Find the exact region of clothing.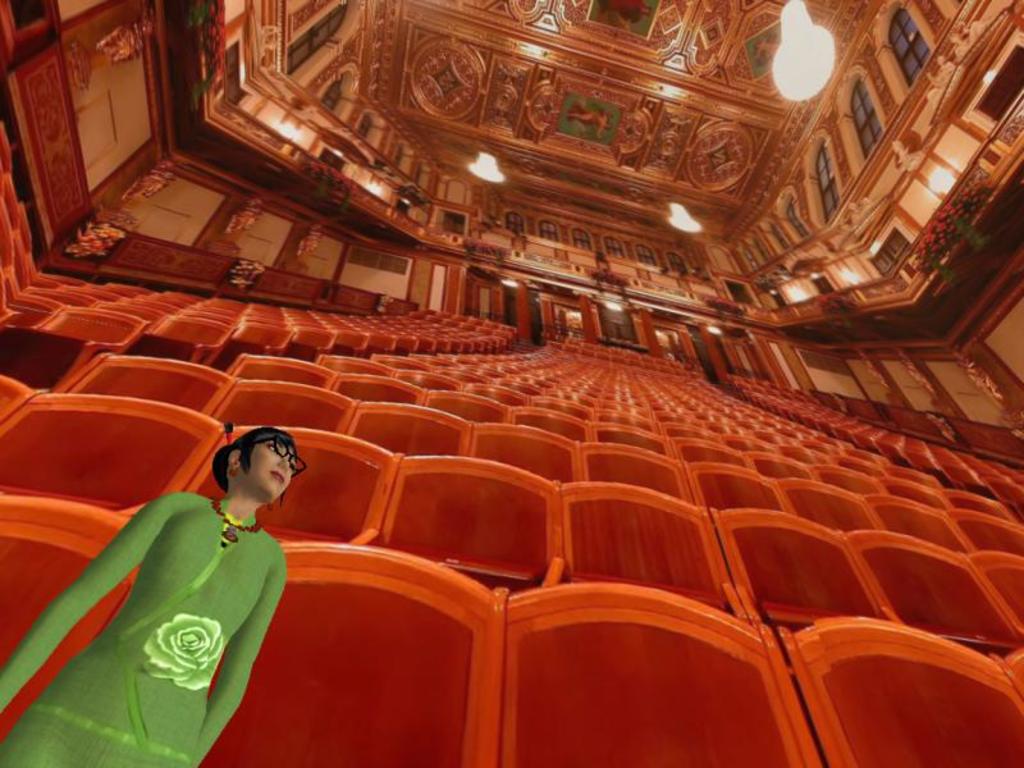
Exact region: Rect(22, 462, 319, 756).
